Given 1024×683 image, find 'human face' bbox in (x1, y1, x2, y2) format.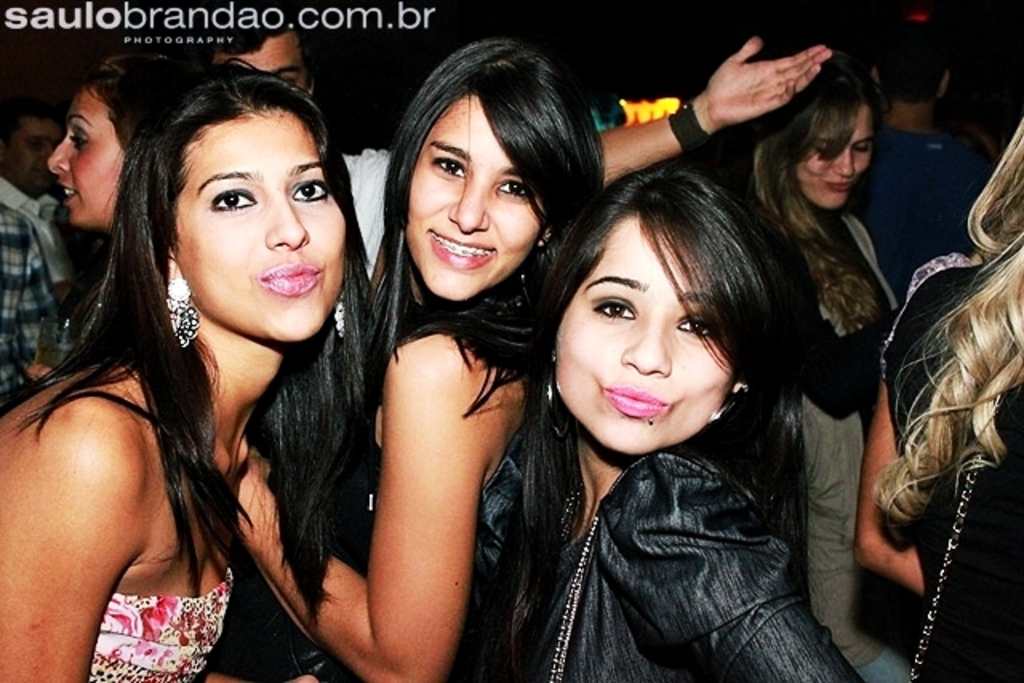
(408, 91, 544, 302).
